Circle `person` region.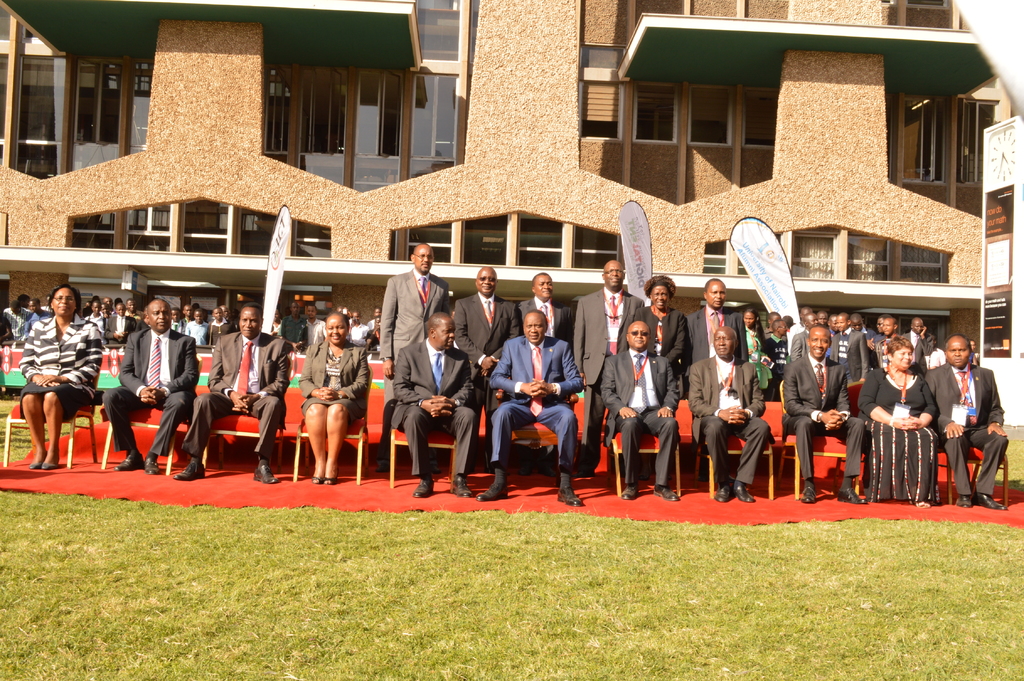
Region: bbox=[856, 335, 936, 509].
